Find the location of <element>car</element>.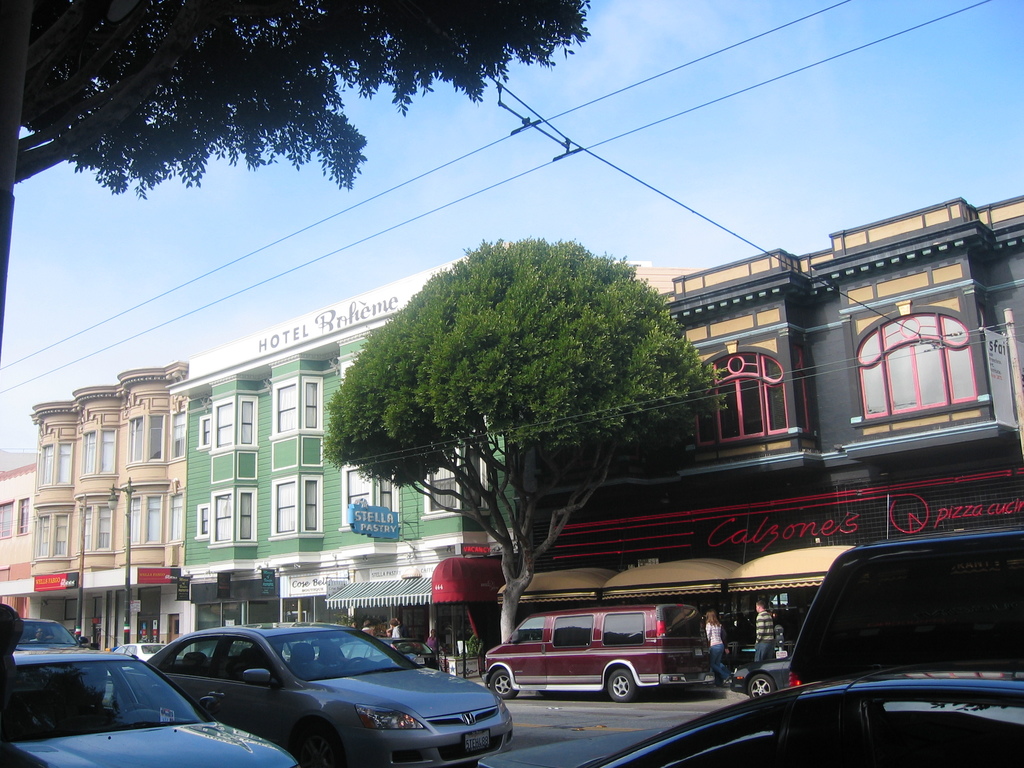
Location: x1=483, y1=604, x2=719, y2=705.
